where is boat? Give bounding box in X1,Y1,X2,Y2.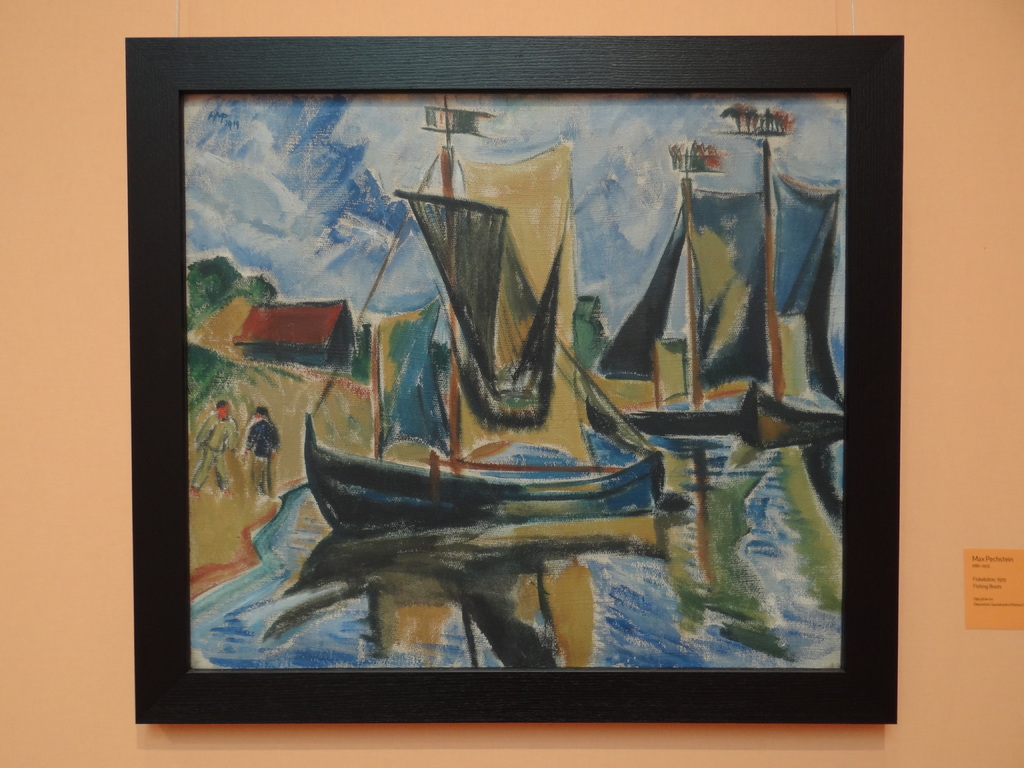
305,96,664,539.
